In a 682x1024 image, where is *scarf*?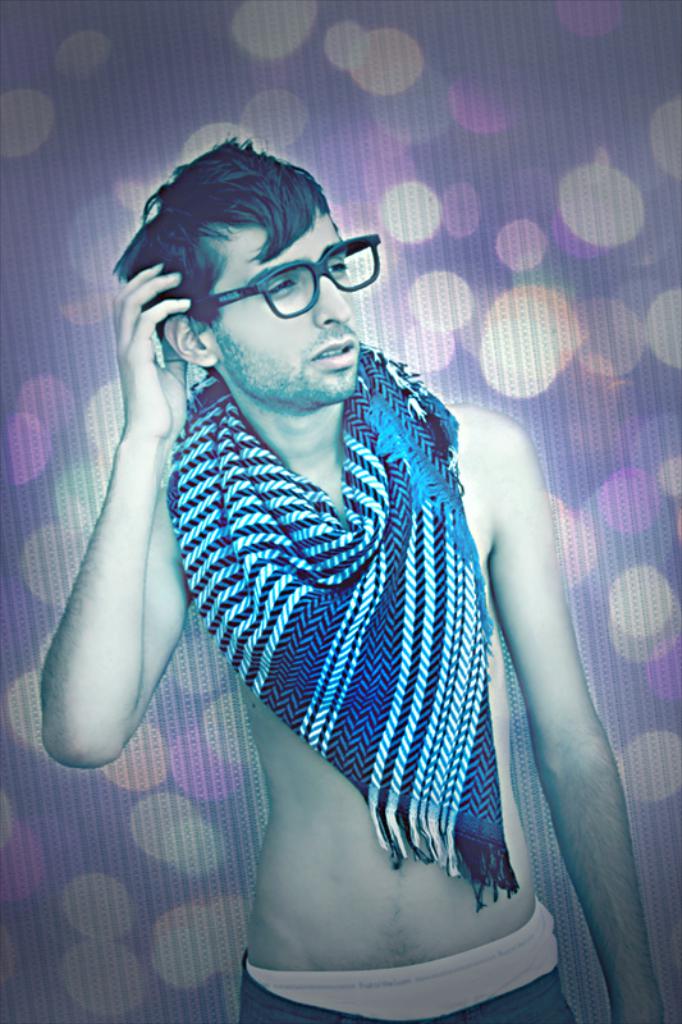
crop(170, 332, 526, 924).
